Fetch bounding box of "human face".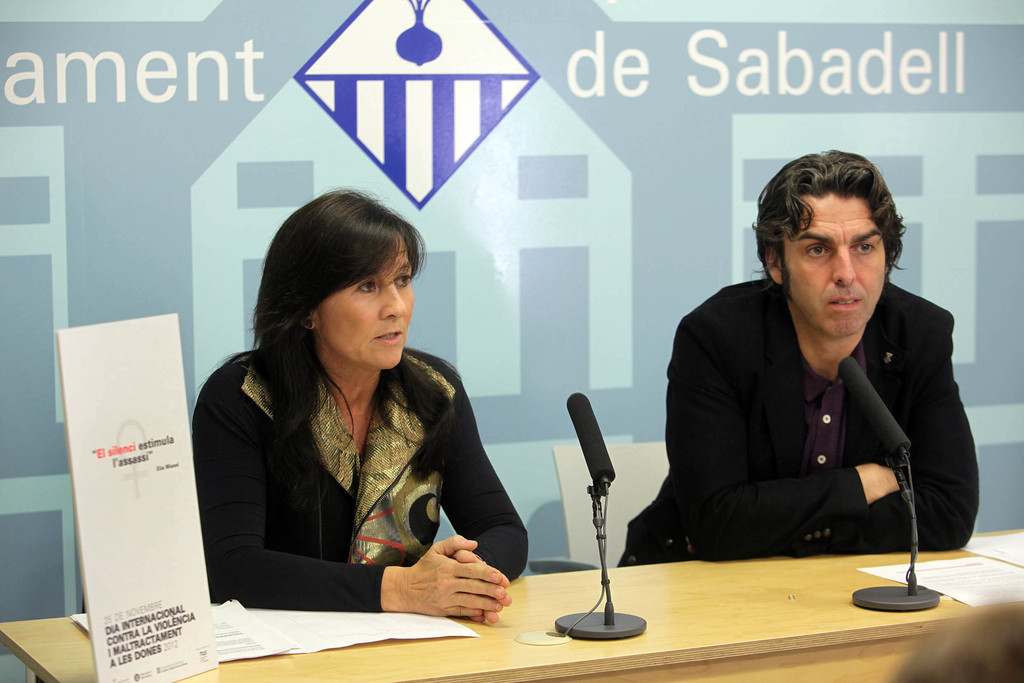
Bbox: (780,189,883,343).
